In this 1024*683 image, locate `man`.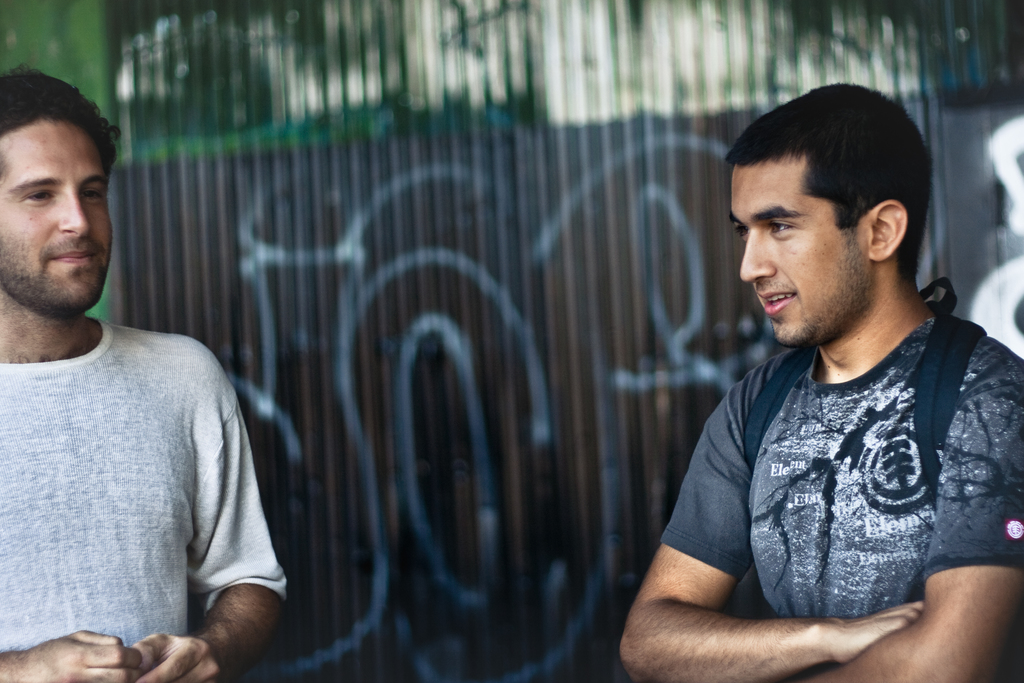
Bounding box: l=0, t=108, r=277, b=663.
